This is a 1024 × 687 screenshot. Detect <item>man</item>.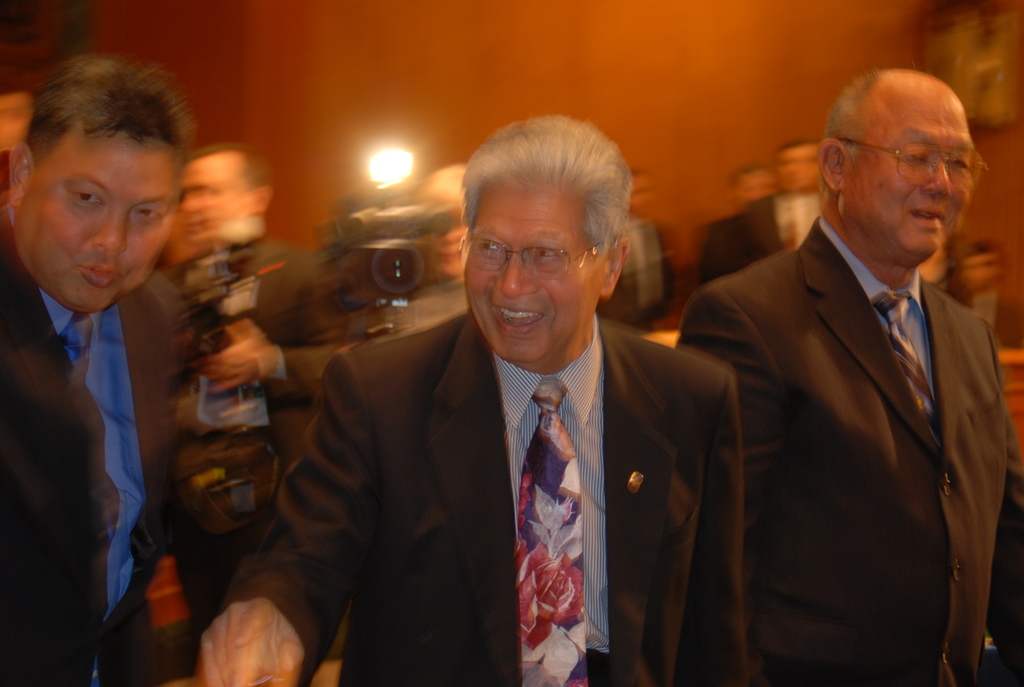
locate(677, 65, 1023, 686).
